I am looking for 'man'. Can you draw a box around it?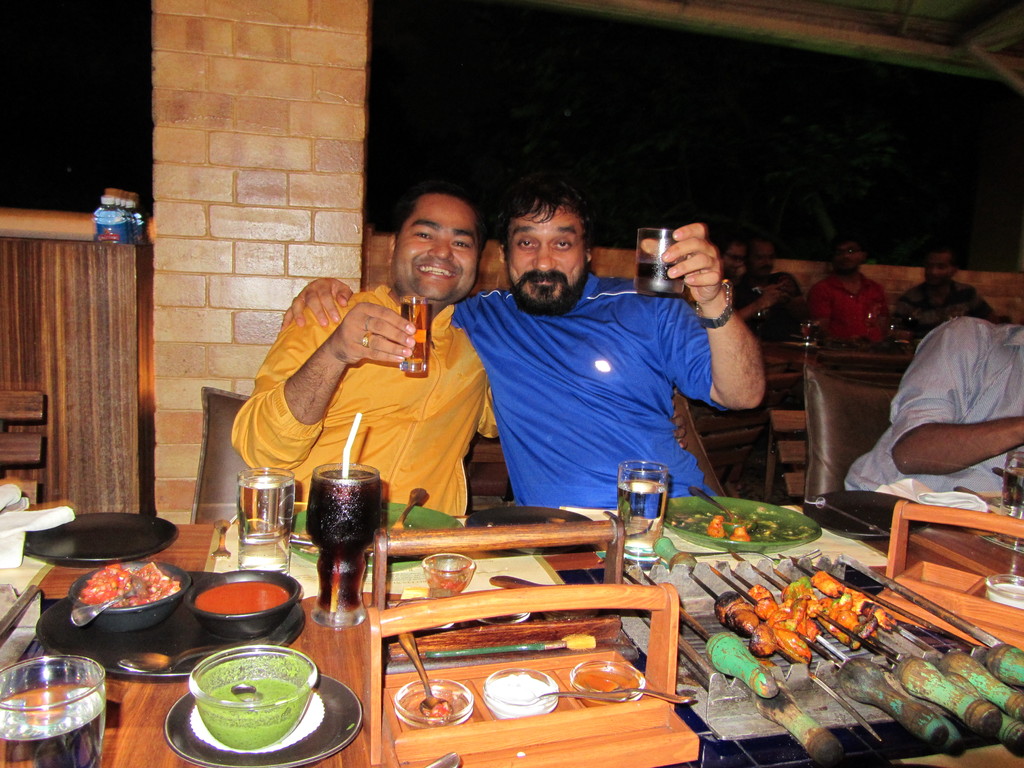
Sure, the bounding box is 843 318 1023 498.
